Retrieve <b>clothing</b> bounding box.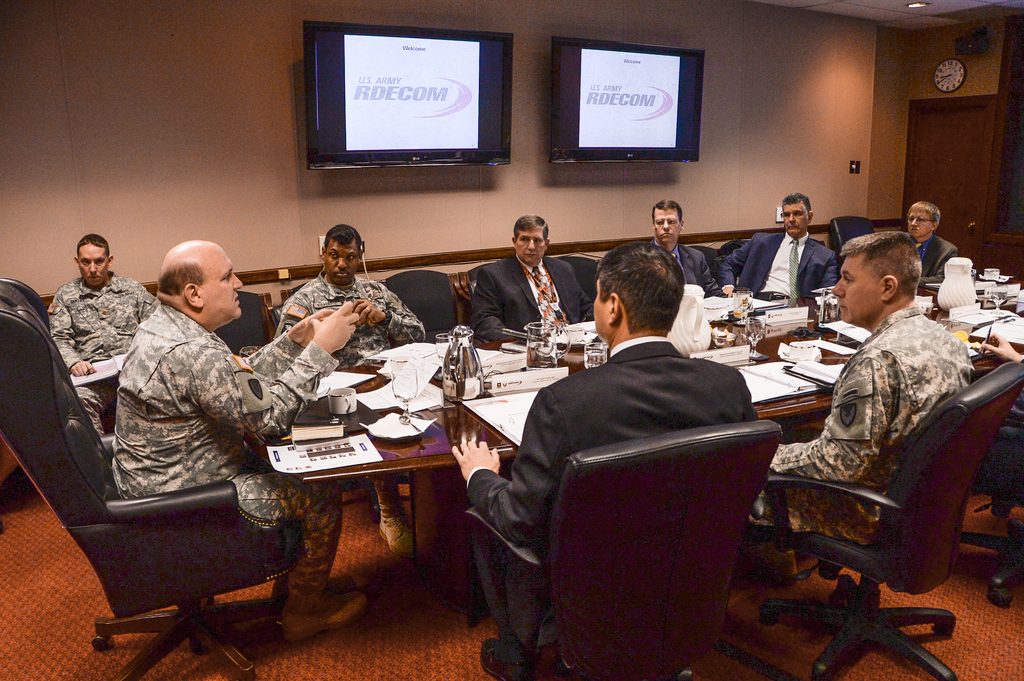
Bounding box: (left=487, top=277, right=790, bottom=637).
